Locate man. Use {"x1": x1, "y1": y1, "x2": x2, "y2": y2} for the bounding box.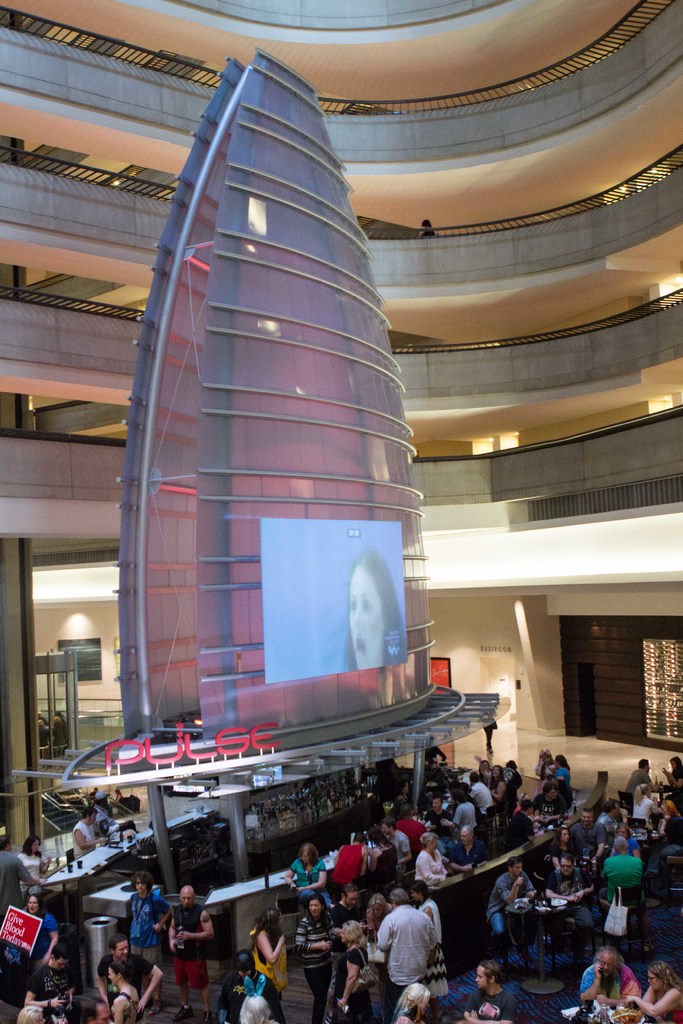
{"x1": 127, "y1": 872, "x2": 176, "y2": 1016}.
